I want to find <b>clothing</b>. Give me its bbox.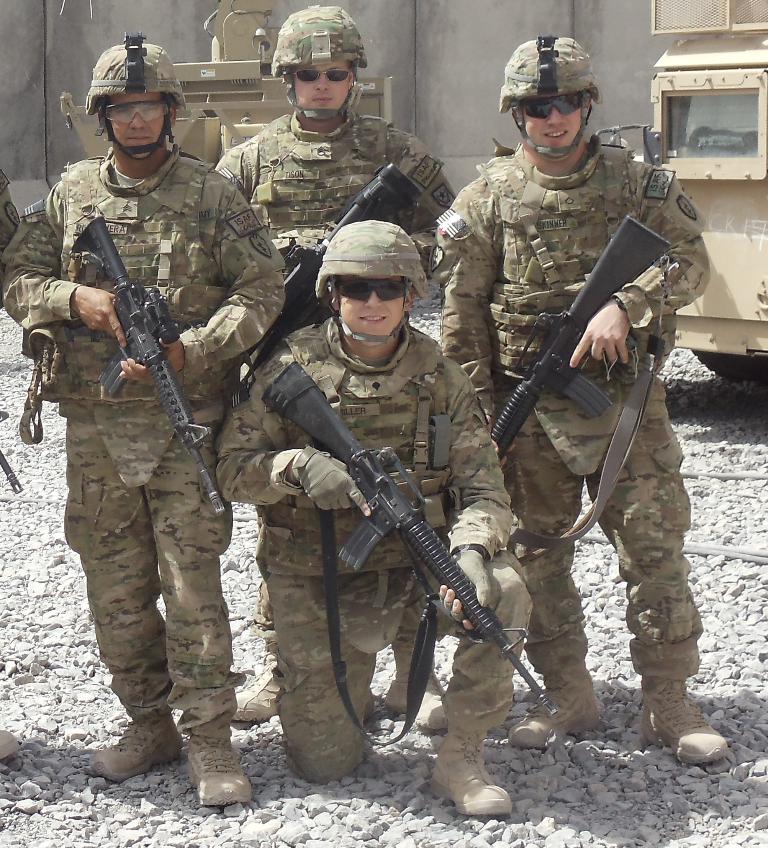
(left=217, top=108, right=458, bottom=644).
